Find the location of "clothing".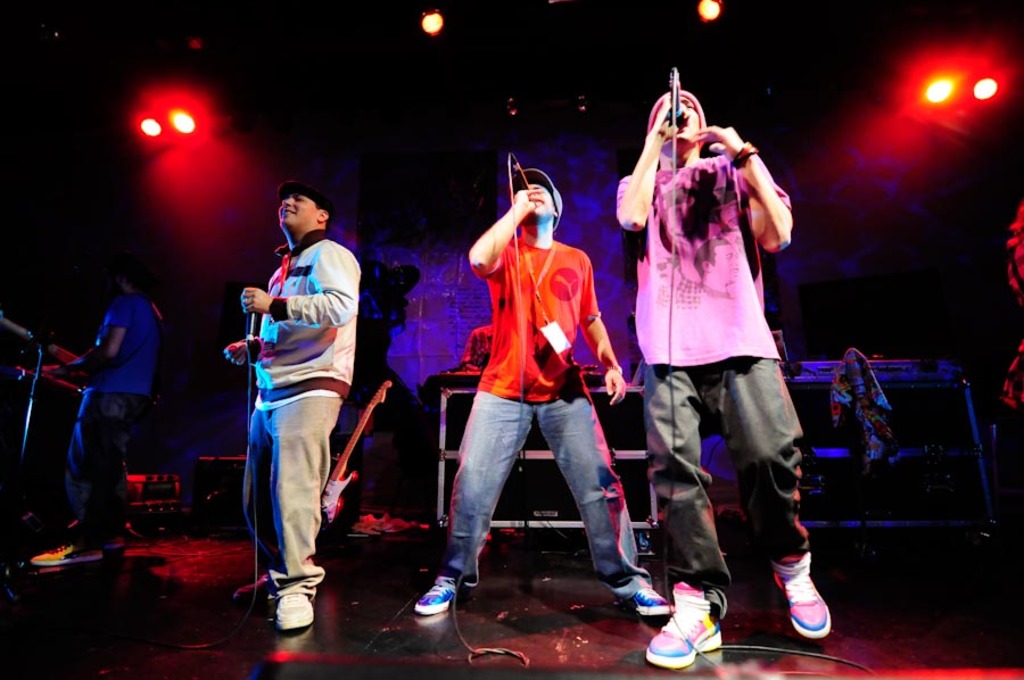
Location: {"left": 432, "top": 232, "right": 653, "bottom": 598}.
